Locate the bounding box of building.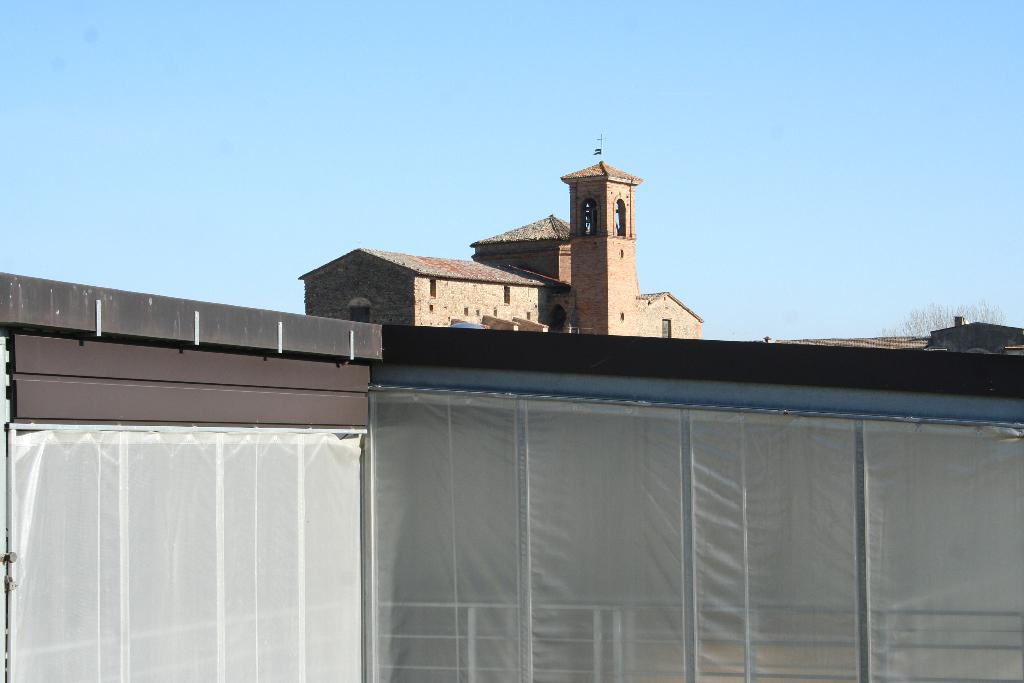
Bounding box: [left=932, top=308, right=1023, bottom=359].
